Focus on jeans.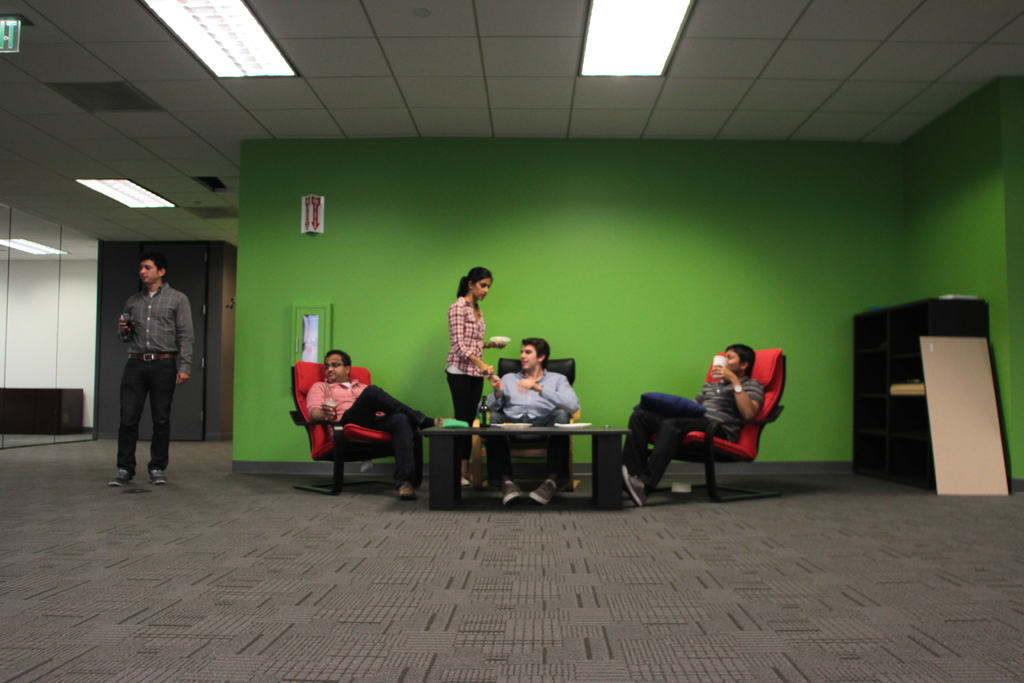
Focused at select_region(334, 385, 449, 495).
